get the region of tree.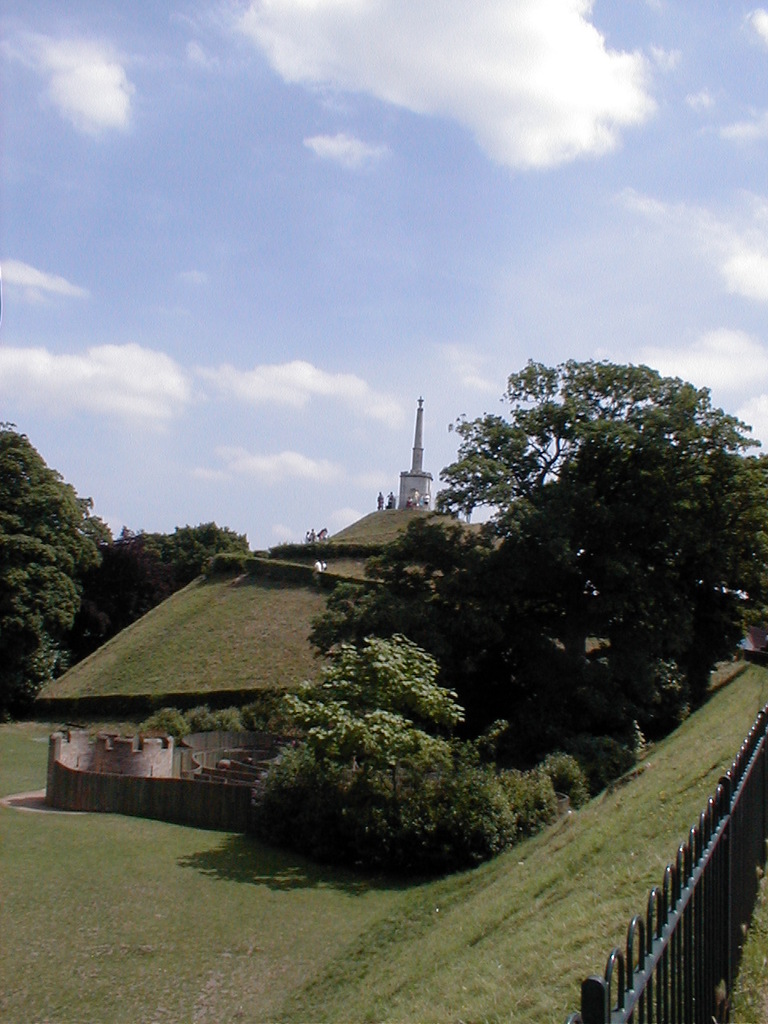
426 328 750 747.
